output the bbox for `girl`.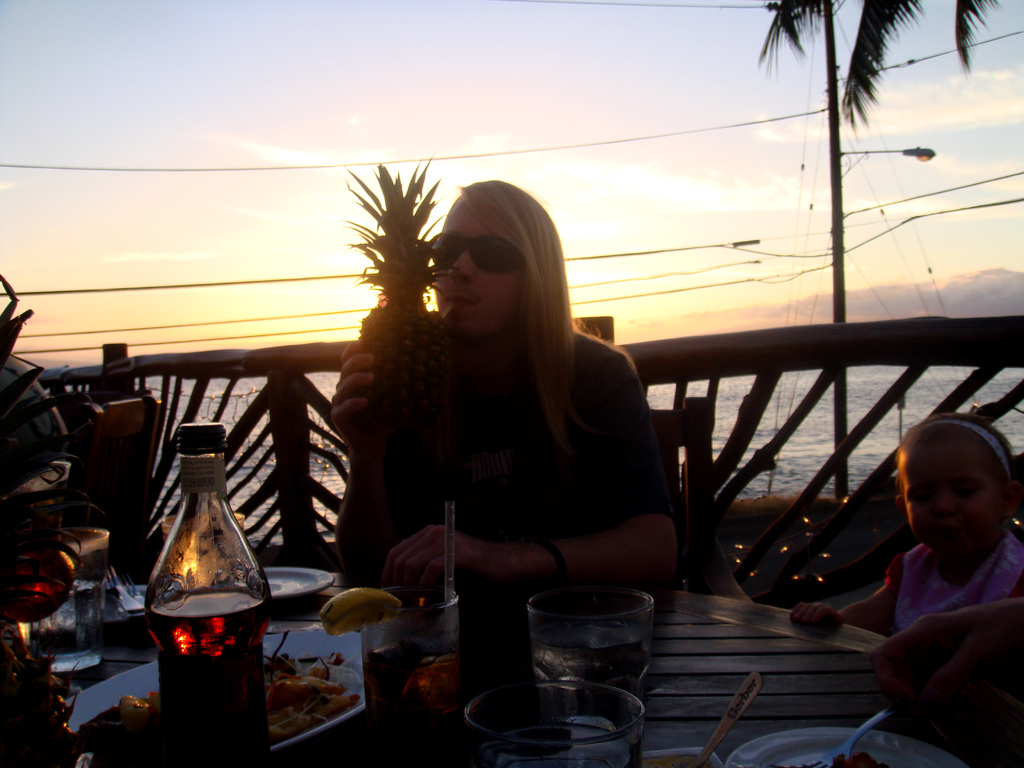
<box>788,410,1023,640</box>.
